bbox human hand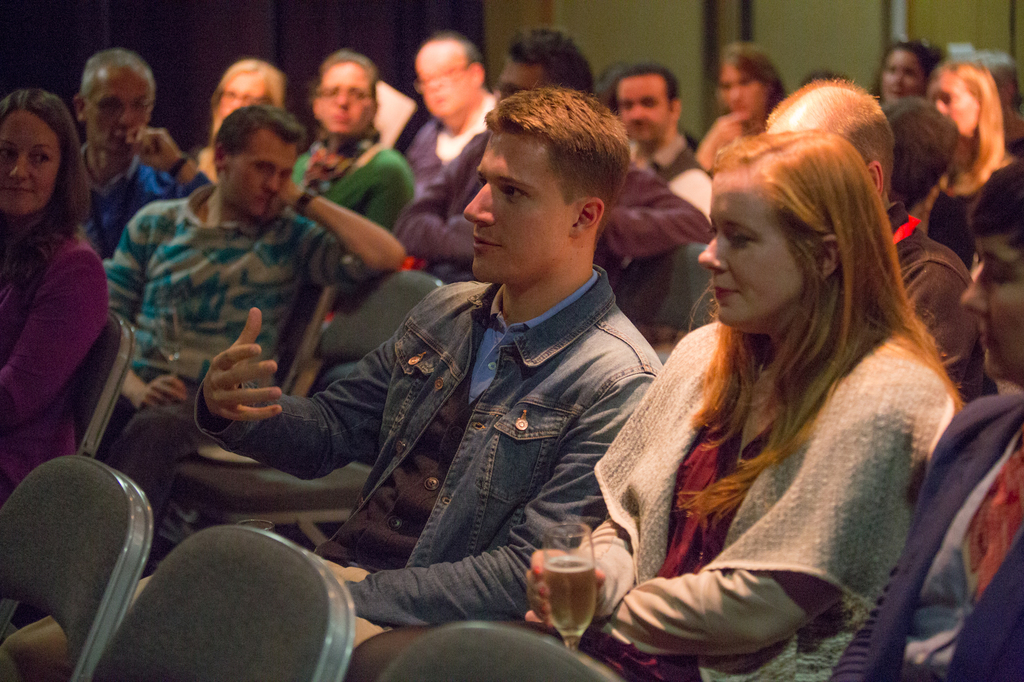
523:541:610:631
